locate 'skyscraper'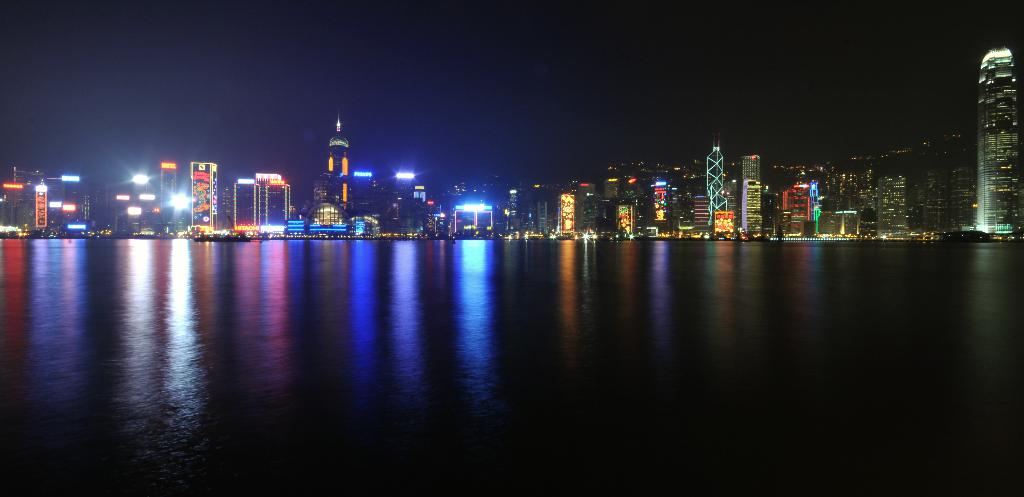
detection(53, 167, 106, 238)
